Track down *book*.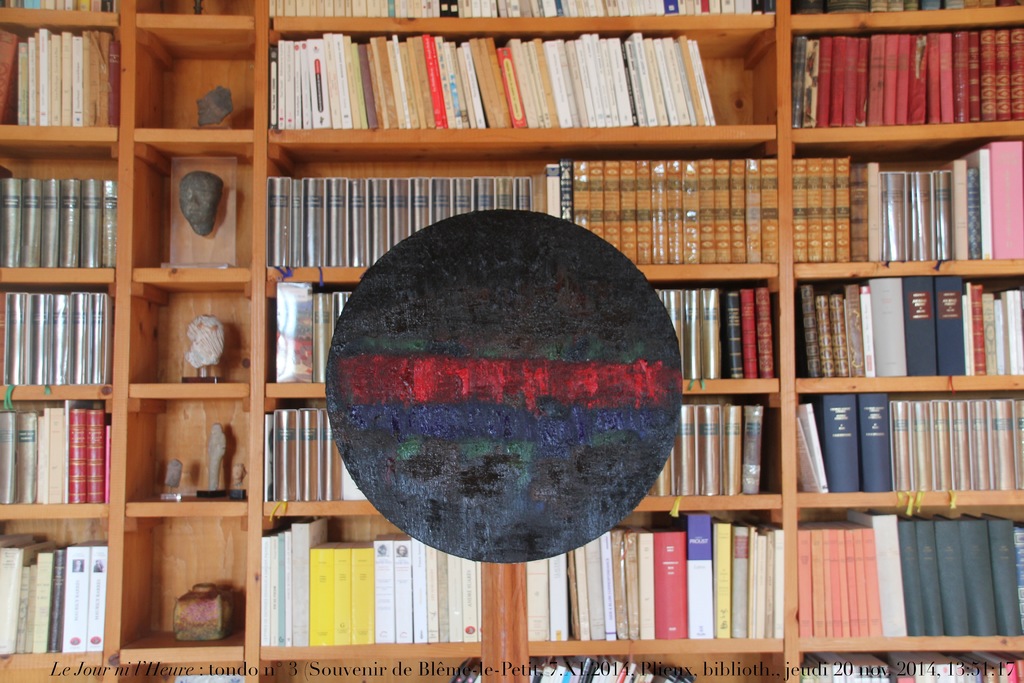
Tracked to box(353, 536, 383, 646).
